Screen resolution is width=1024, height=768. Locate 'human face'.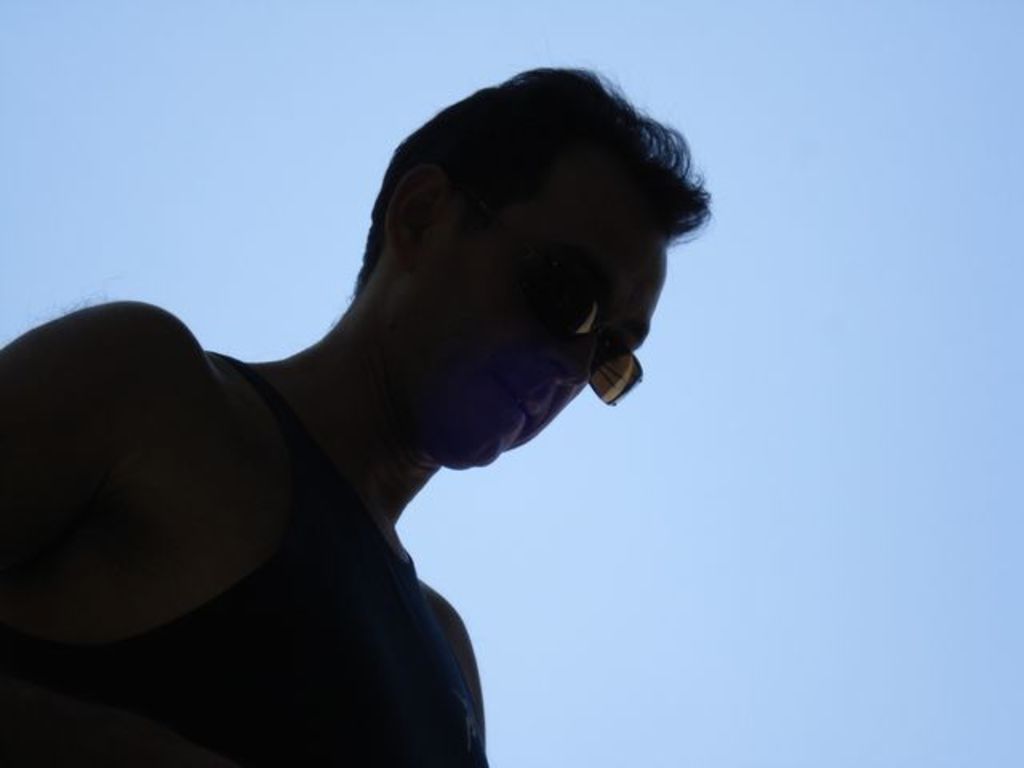
pyautogui.locateOnScreen(426, 232, 669, 461).
